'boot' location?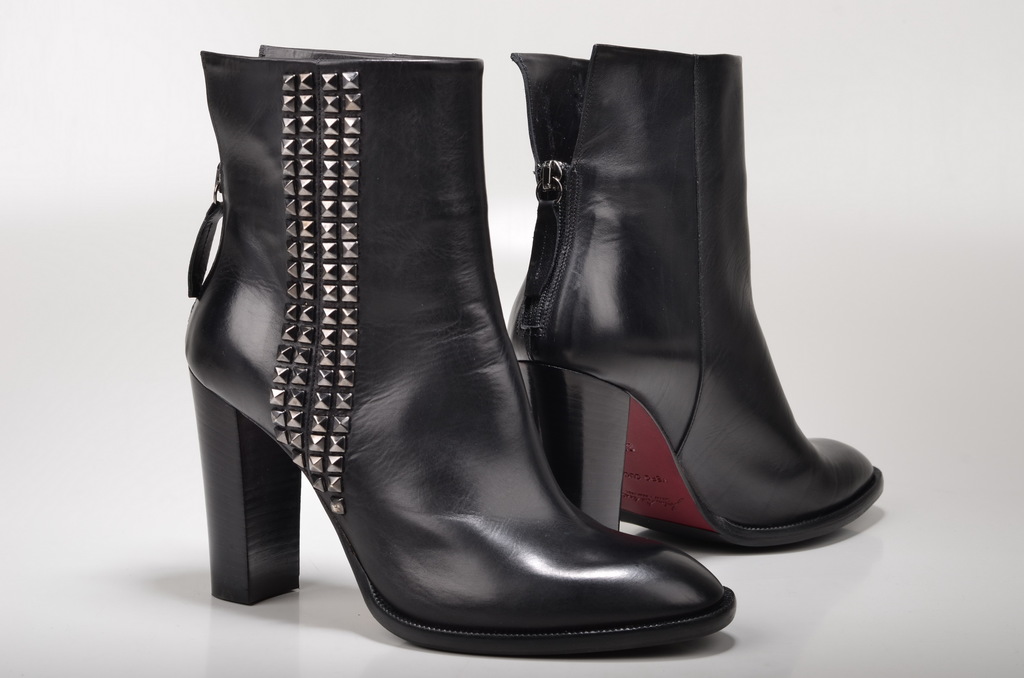
183:44:735:657
